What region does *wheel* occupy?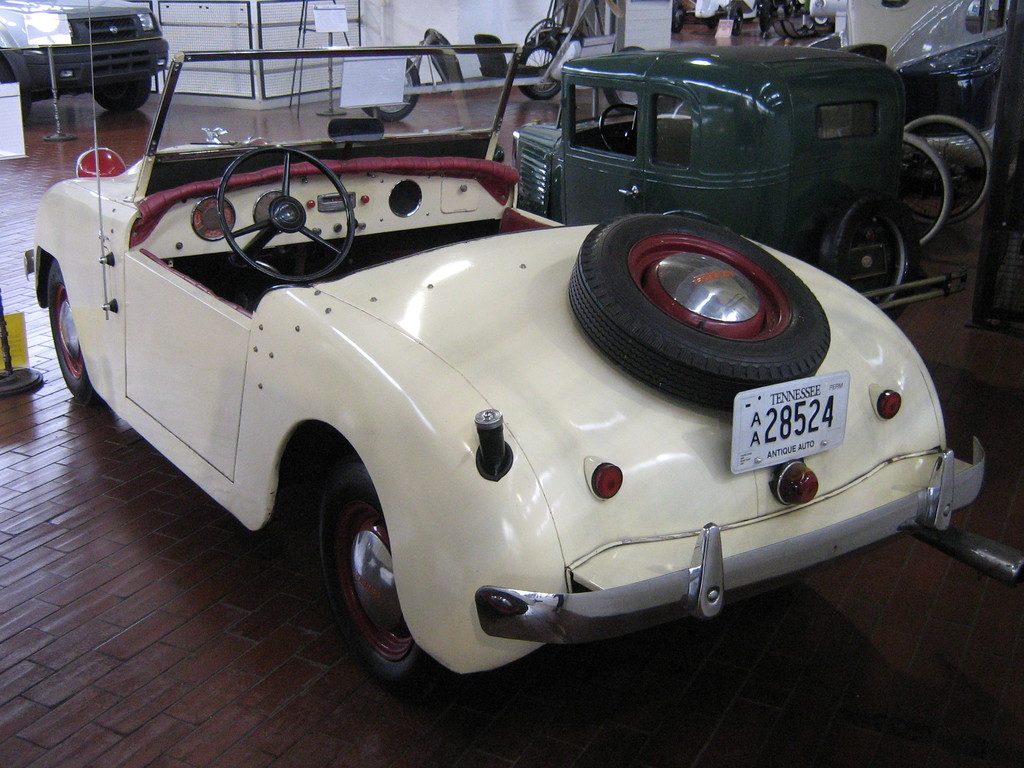
{"x1": 595, "y1": 102, "x2": 666, "y2": 161}.
